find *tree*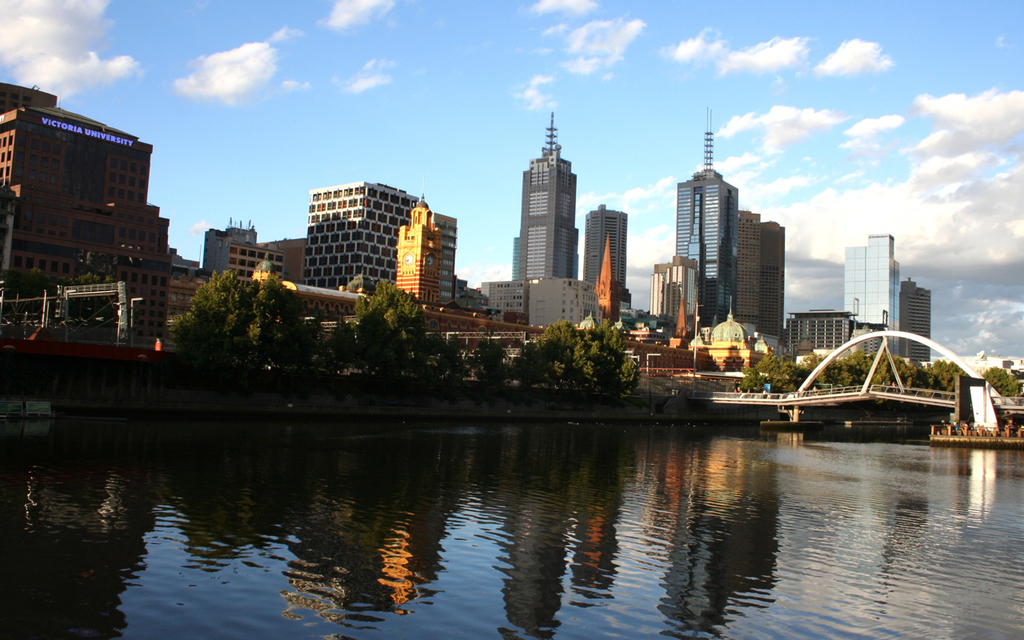
(56, 267, 129, 320)
